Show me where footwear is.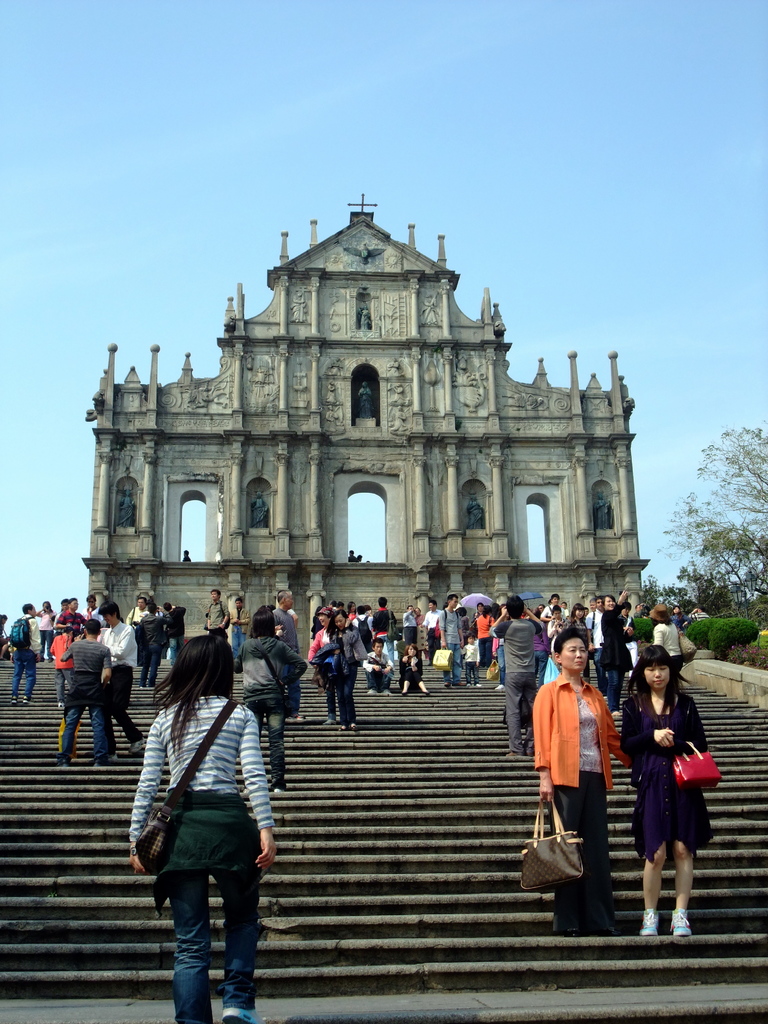
footwear is at box=[23, 697, 28, 704].
